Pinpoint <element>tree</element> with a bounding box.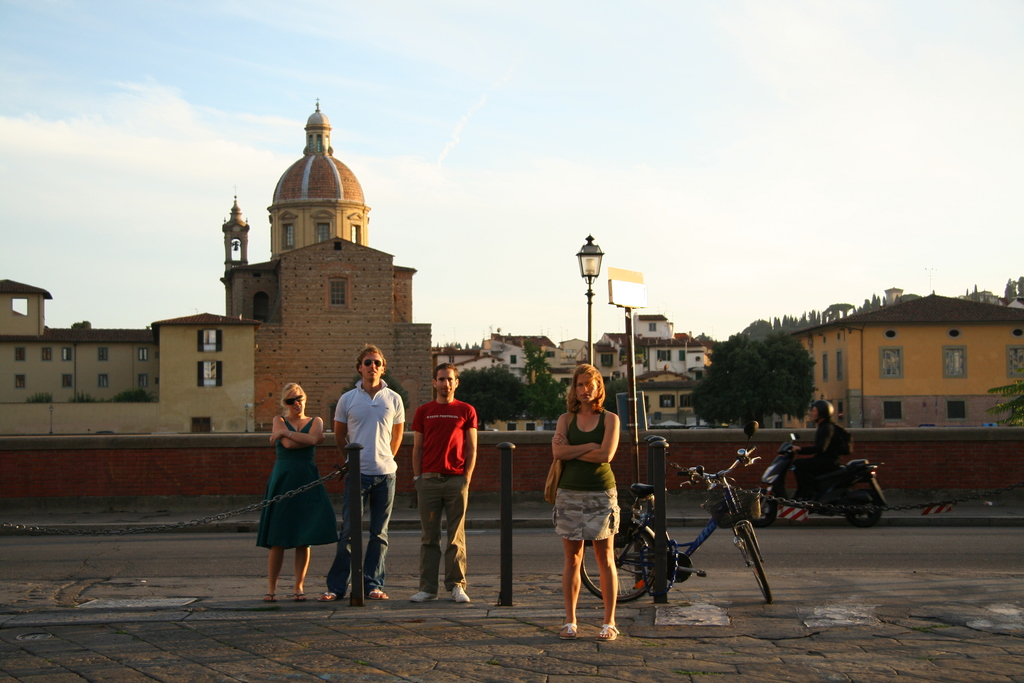
l=530, t=363, r=574, b=424.
